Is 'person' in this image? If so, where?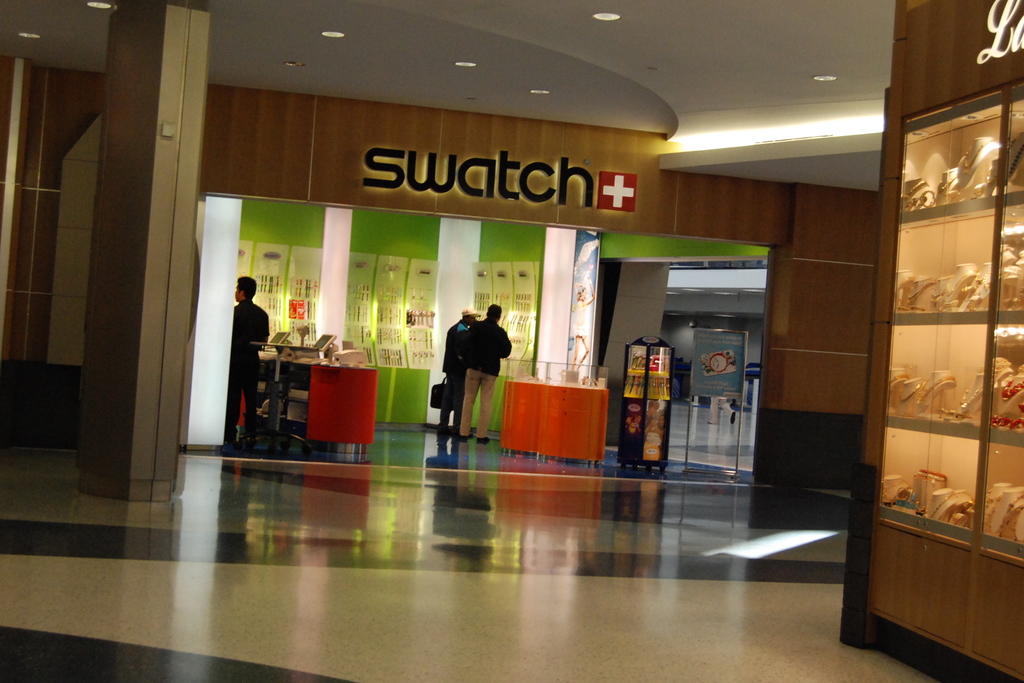
Yes, at 468:300:509:438.
